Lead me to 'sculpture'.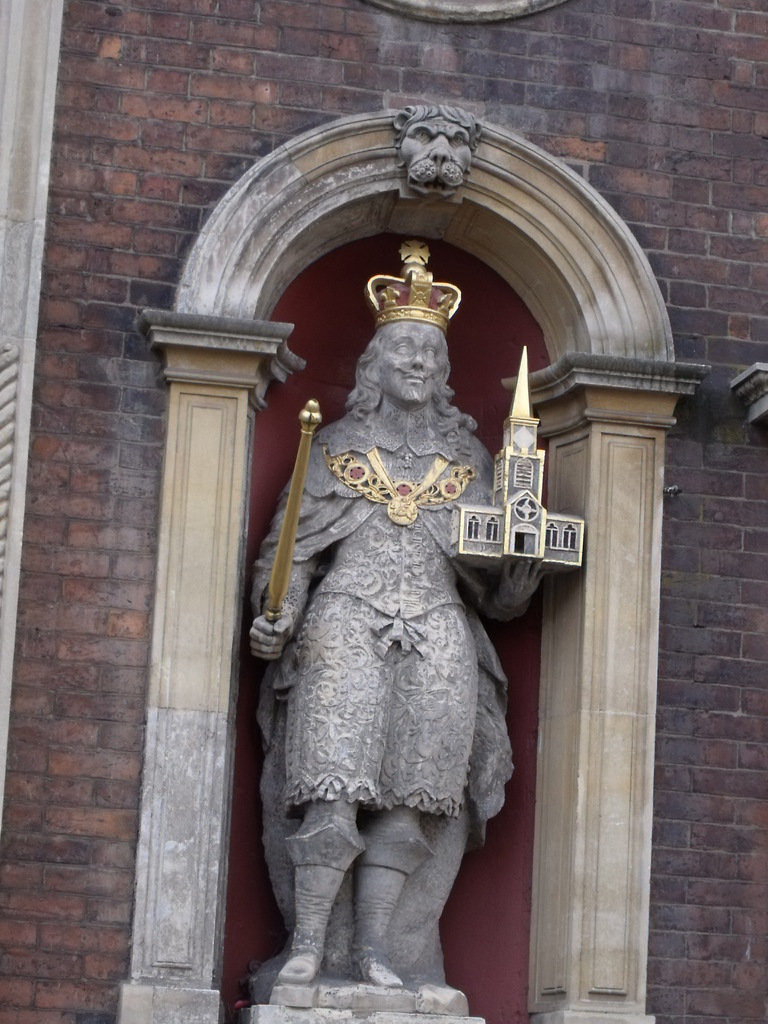
Lead to (237,253,538,1021).
